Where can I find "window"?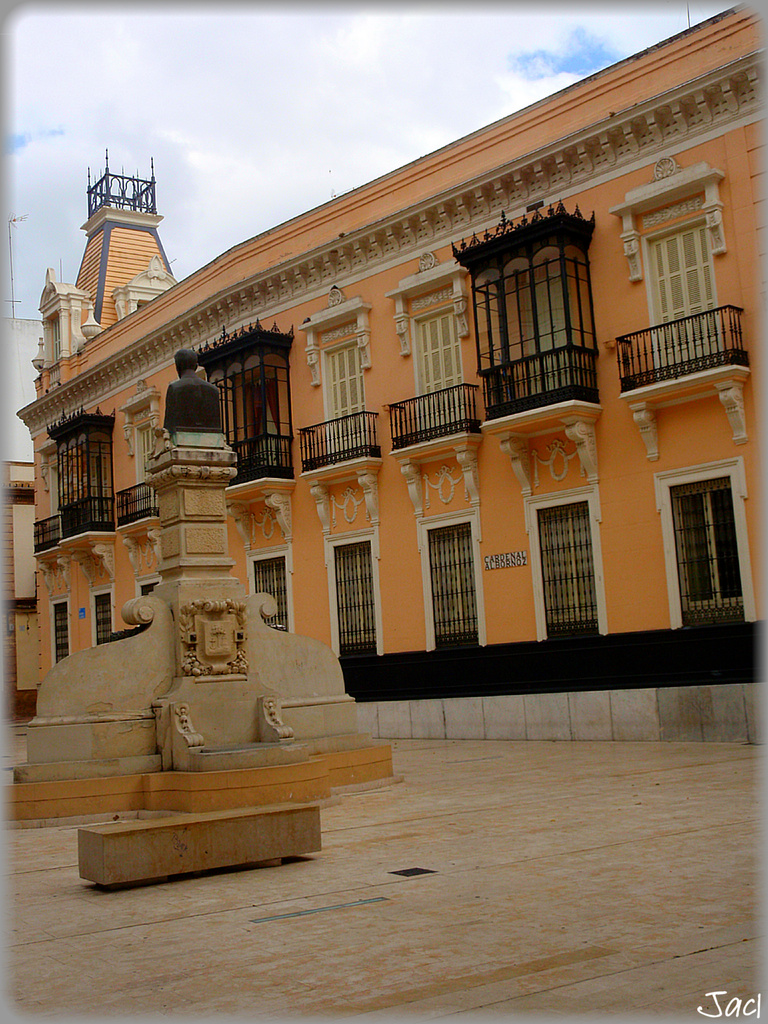
You can find it at box=[256, 563, 290, 626].
